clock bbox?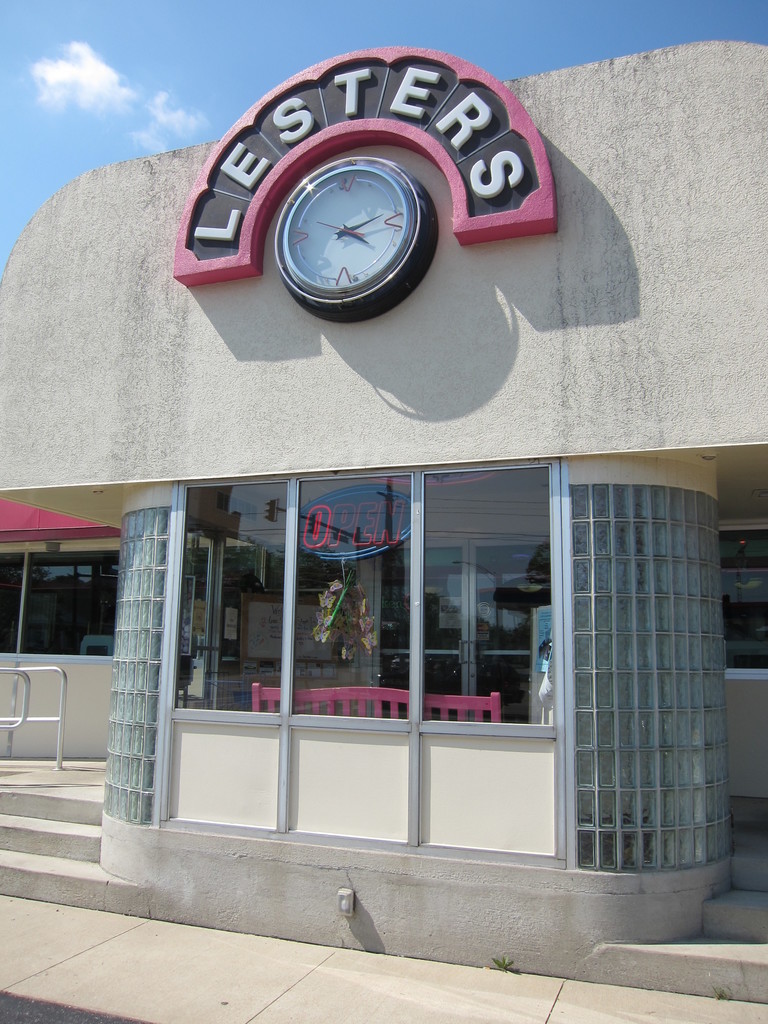
<region>255, 131, 452, 308</region>
